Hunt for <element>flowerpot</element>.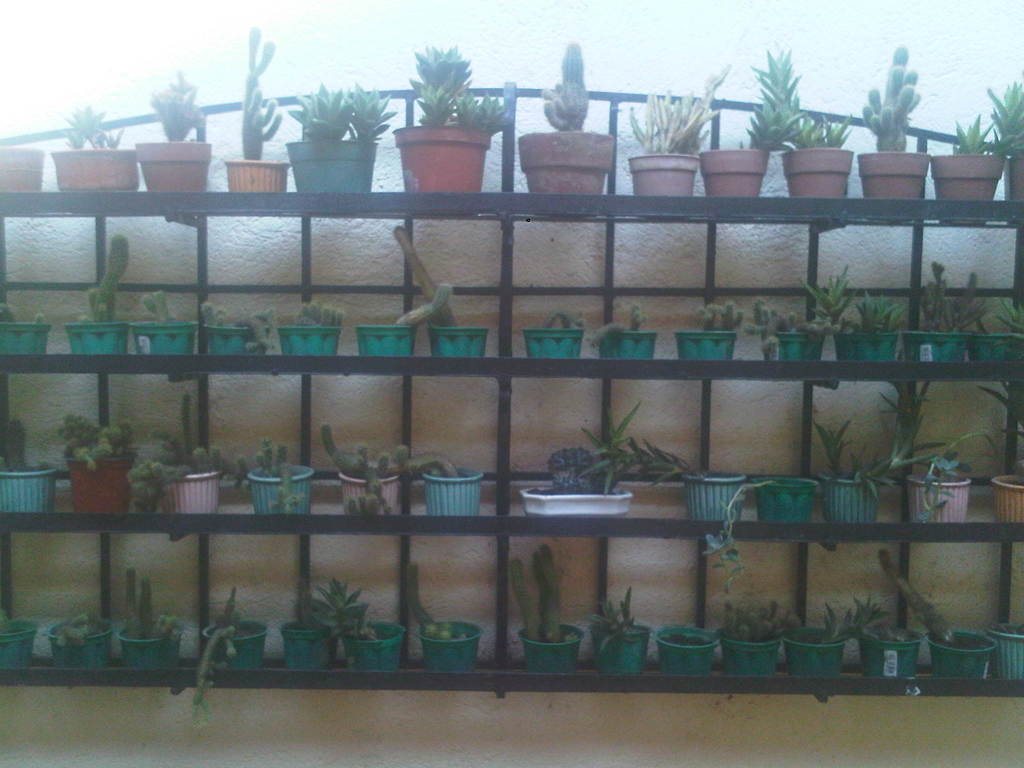
Hunted down at Rect(518, 612, 583, 675).
